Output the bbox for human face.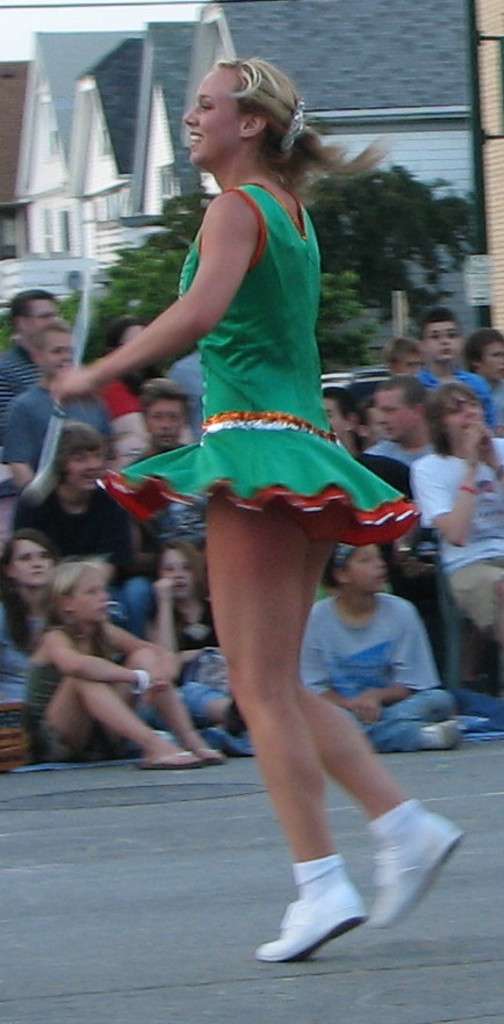
bbox=[418, 318, 461, 363].
